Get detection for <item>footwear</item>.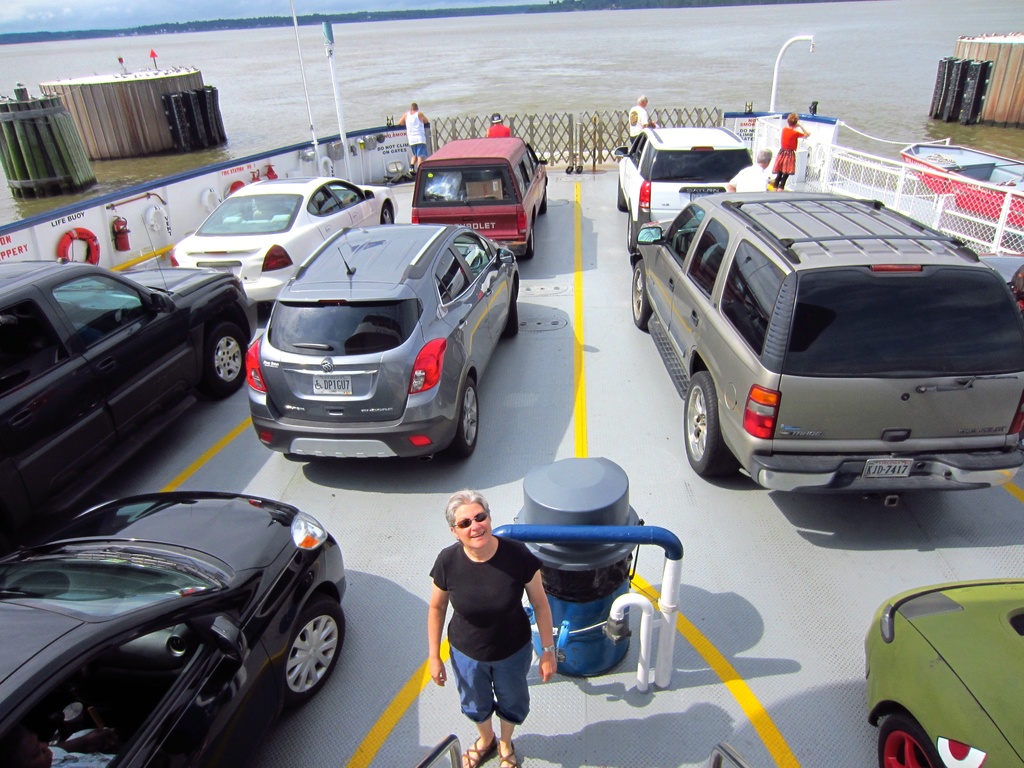
Detection: [left=500, top=738, right=514, bottom=767].
